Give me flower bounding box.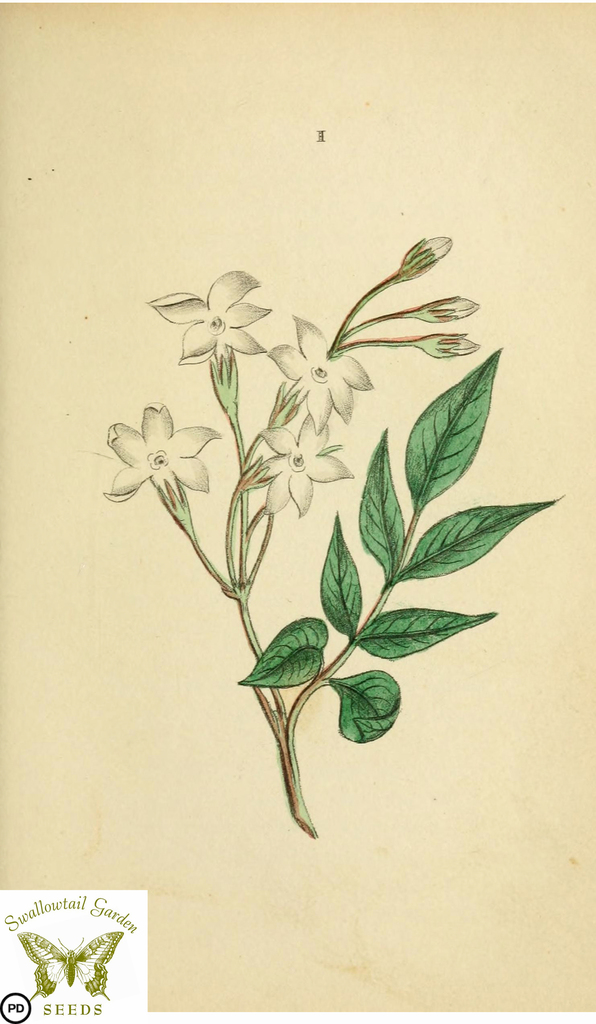
locate(149, 255, 287, 365).
